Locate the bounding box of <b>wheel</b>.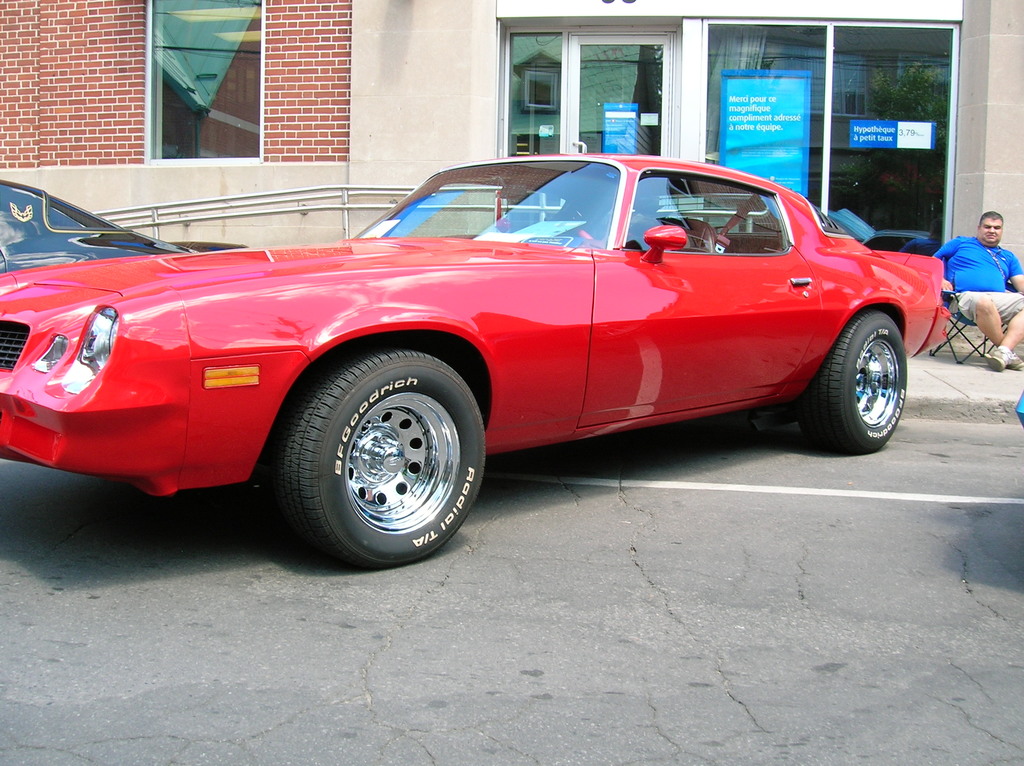
Bounding box: bbox=[265, 347, 483, 558].
